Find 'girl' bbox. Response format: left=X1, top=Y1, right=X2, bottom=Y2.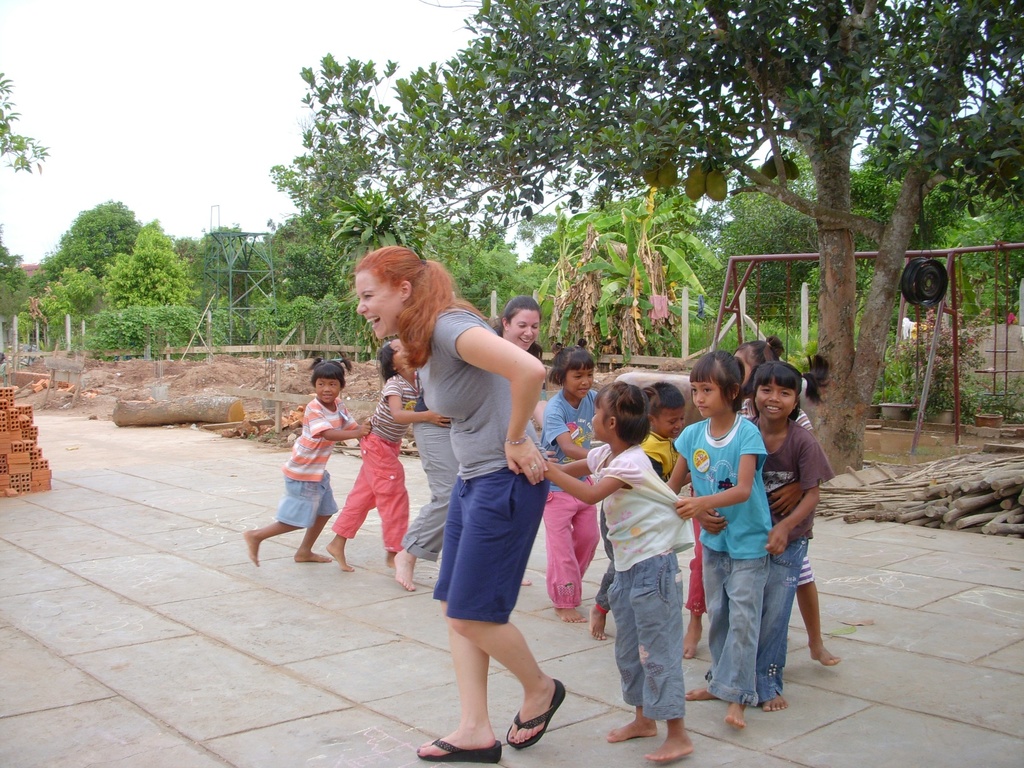
left=738, top=335, right=840, bottom=666.
